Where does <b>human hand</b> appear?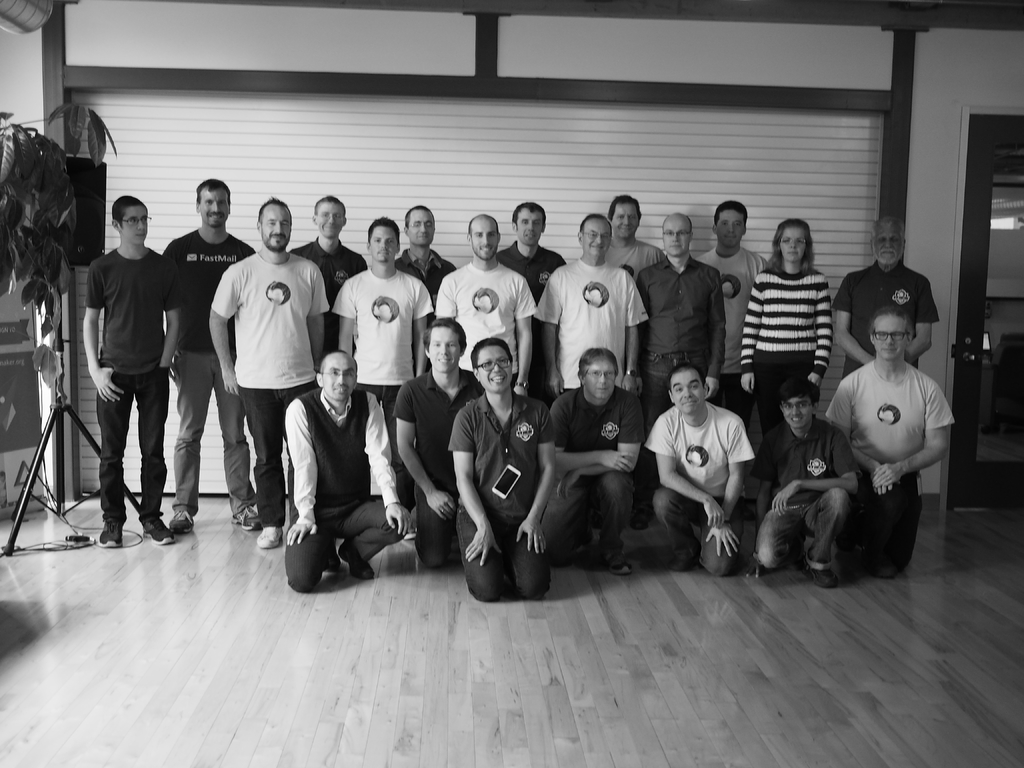
Appears at pyautogui.locateOnScreen(702, 375, 722, 399).
